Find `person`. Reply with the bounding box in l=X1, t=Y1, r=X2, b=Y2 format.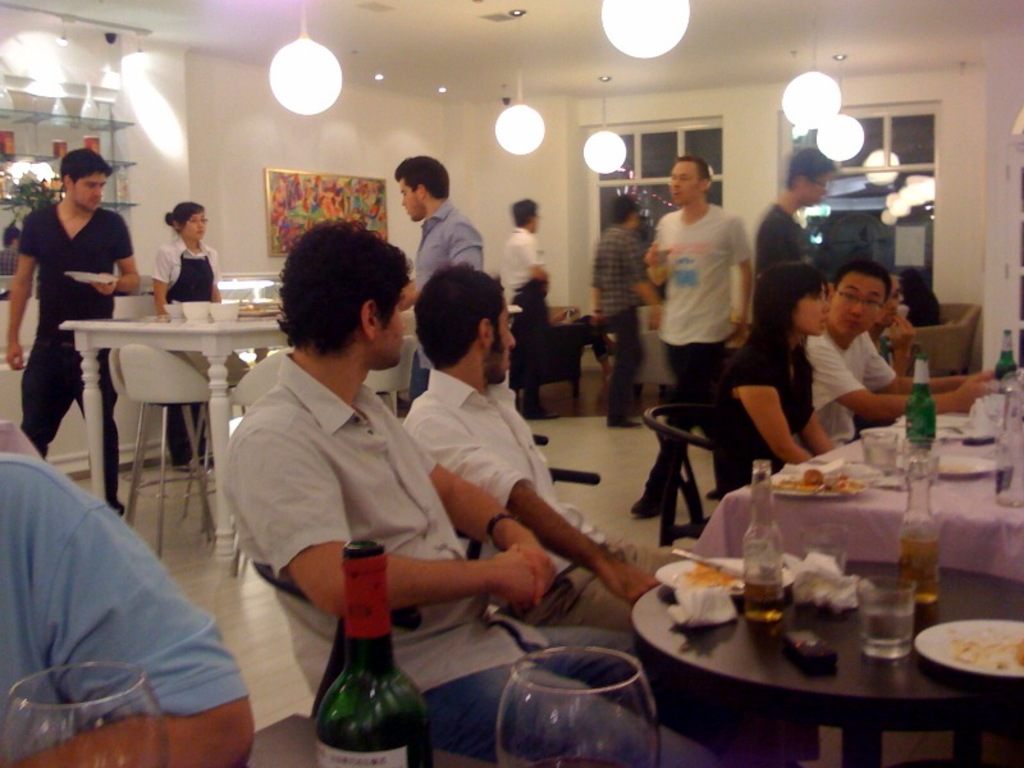
l=397, t=152, r=488, b=404.
